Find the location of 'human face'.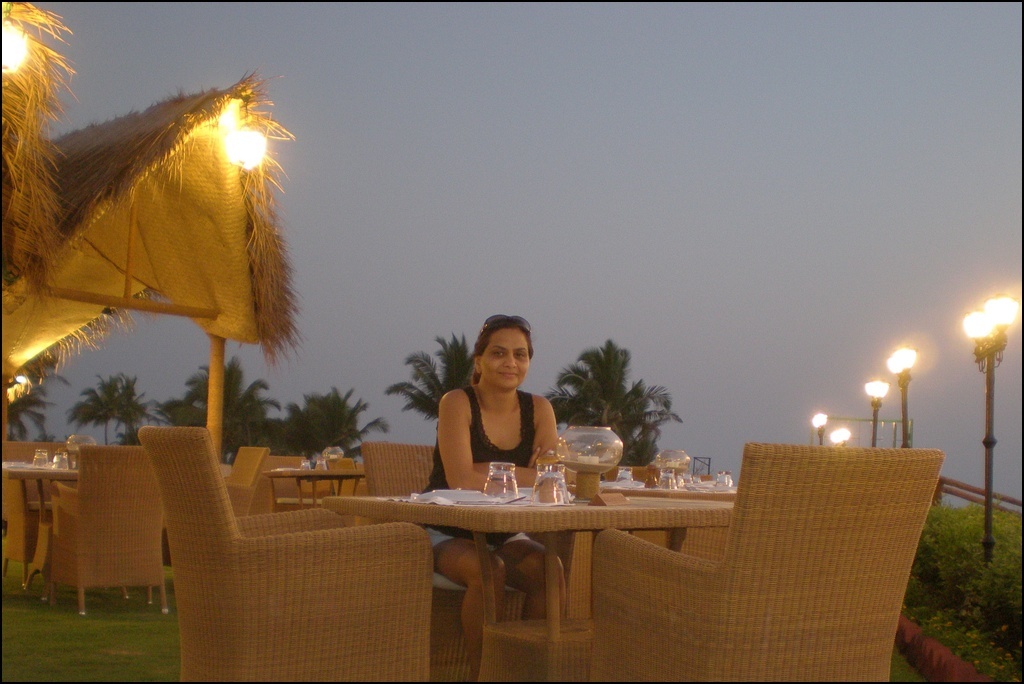
Location: BBox(478, 327, 533, 393).
